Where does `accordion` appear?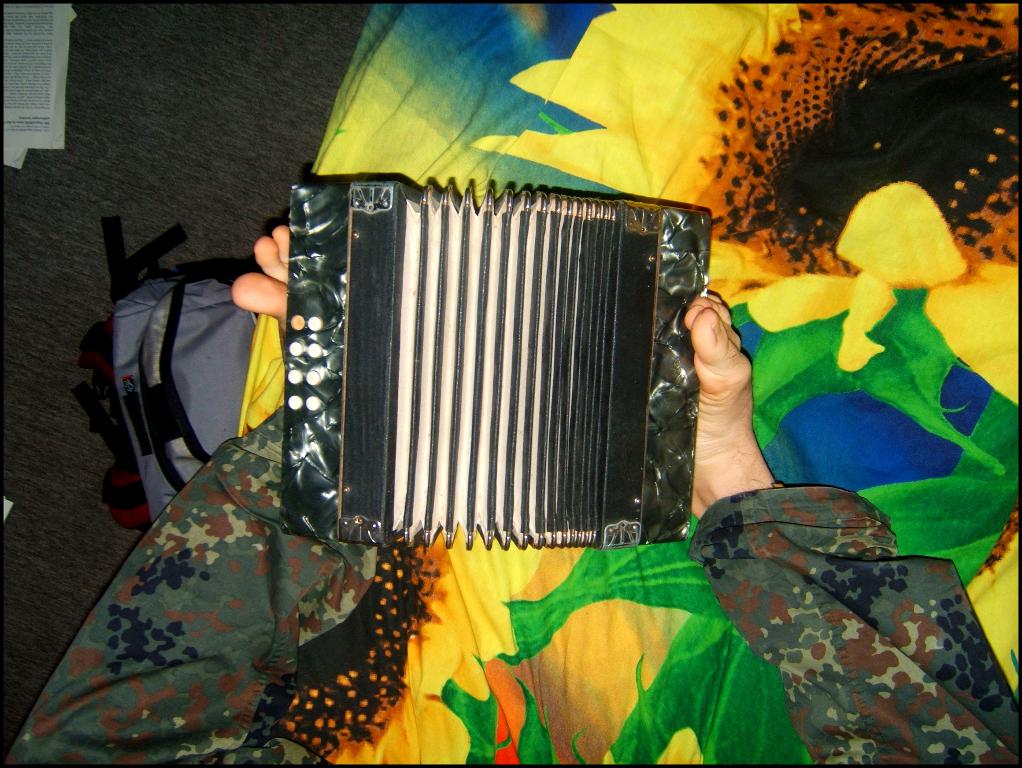
Appears at [235,143,722,605].
